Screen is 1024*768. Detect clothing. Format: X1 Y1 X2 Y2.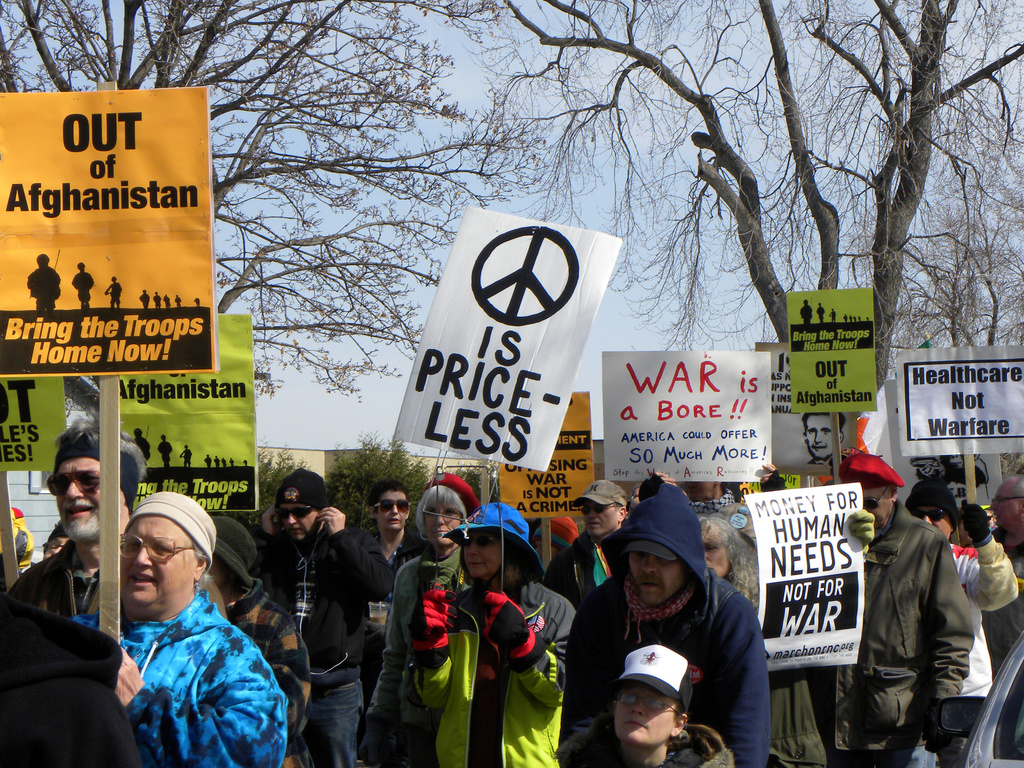
1 537 144 767.
